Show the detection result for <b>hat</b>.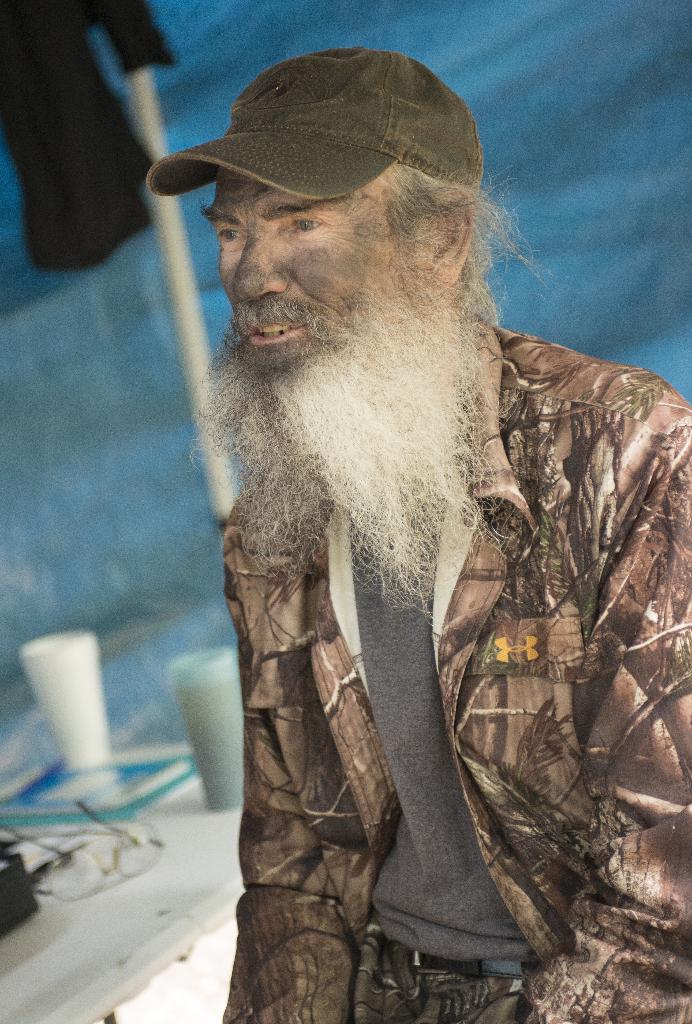
<box>148,44,482,195</box>.
